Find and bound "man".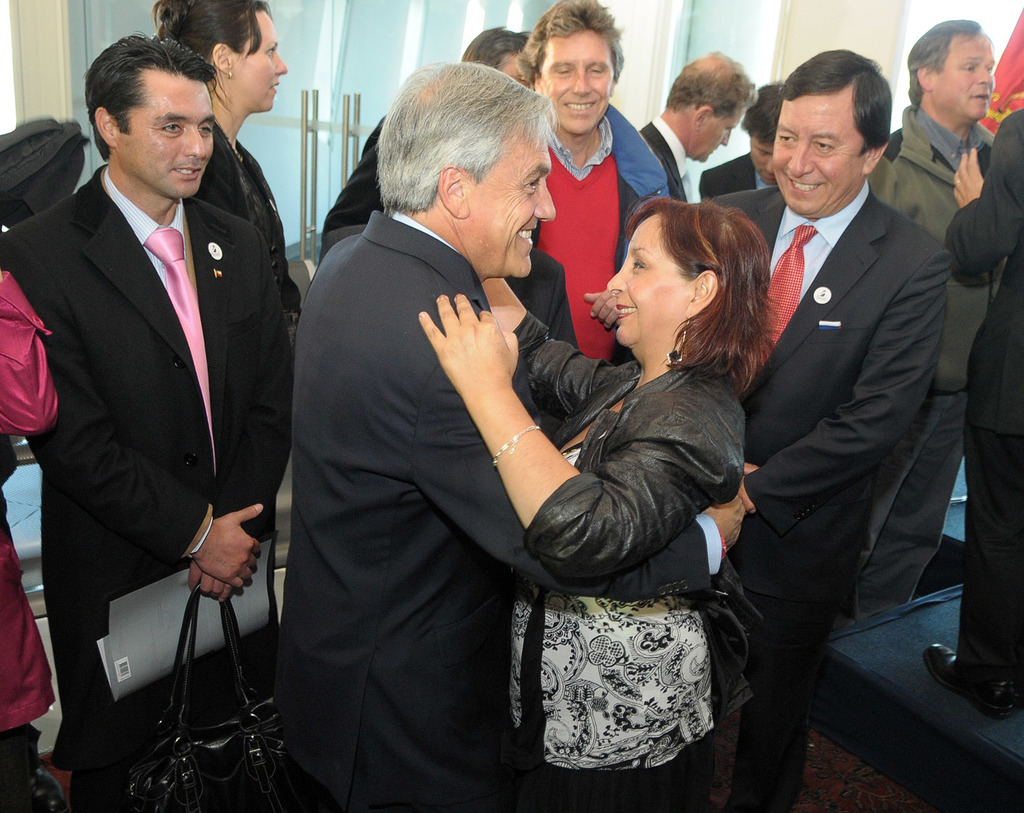
Bound: x1=634 y1=48 x2=760 y2=208.
